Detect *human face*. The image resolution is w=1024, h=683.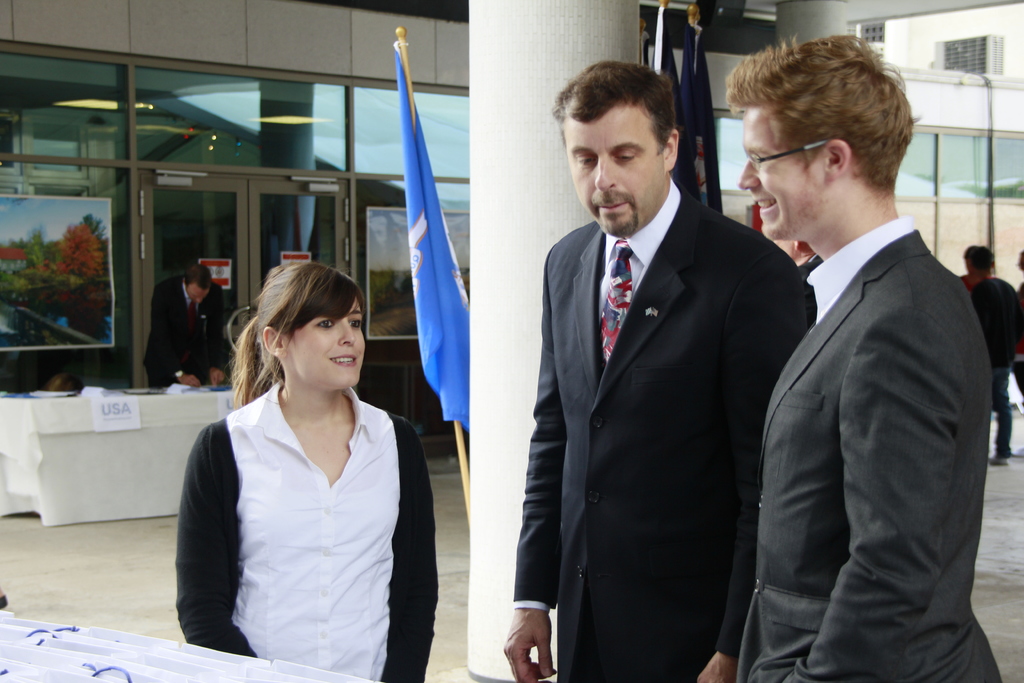
x1=563, y1=103, x2=663, y2=237.
